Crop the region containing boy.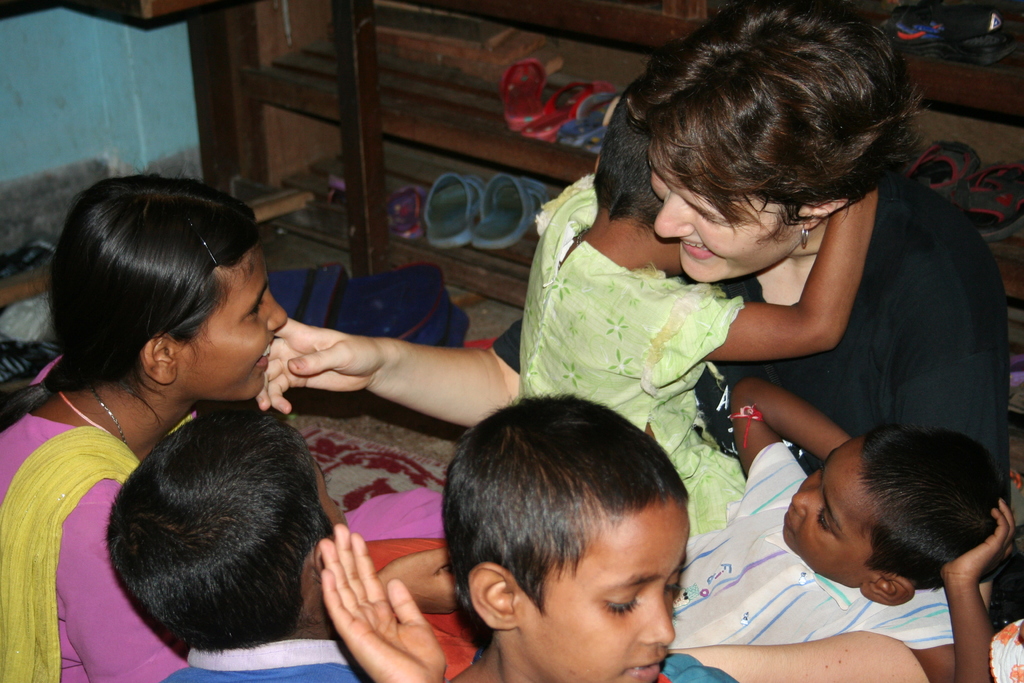
Crop region: [104, 413, 388, 682].
